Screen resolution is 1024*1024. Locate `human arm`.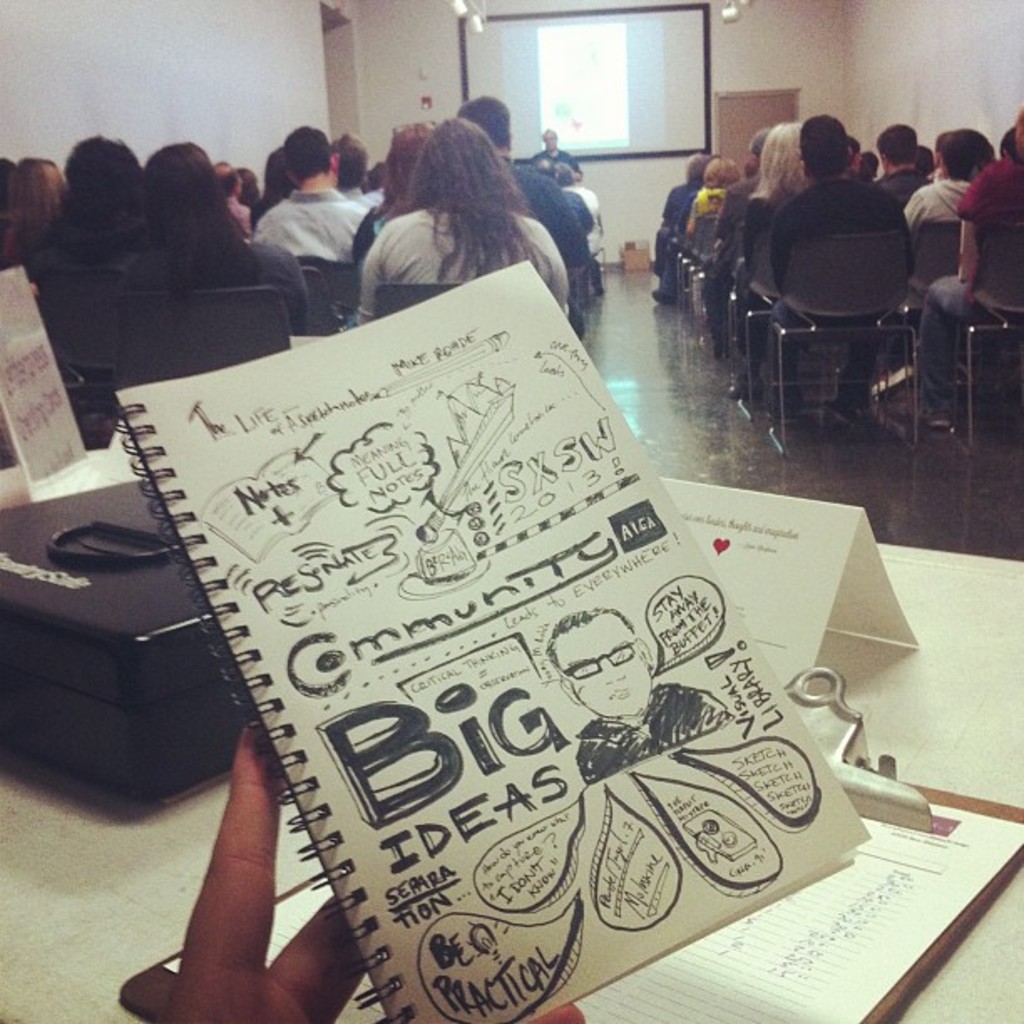
detection(279, 246, 318, 351).
